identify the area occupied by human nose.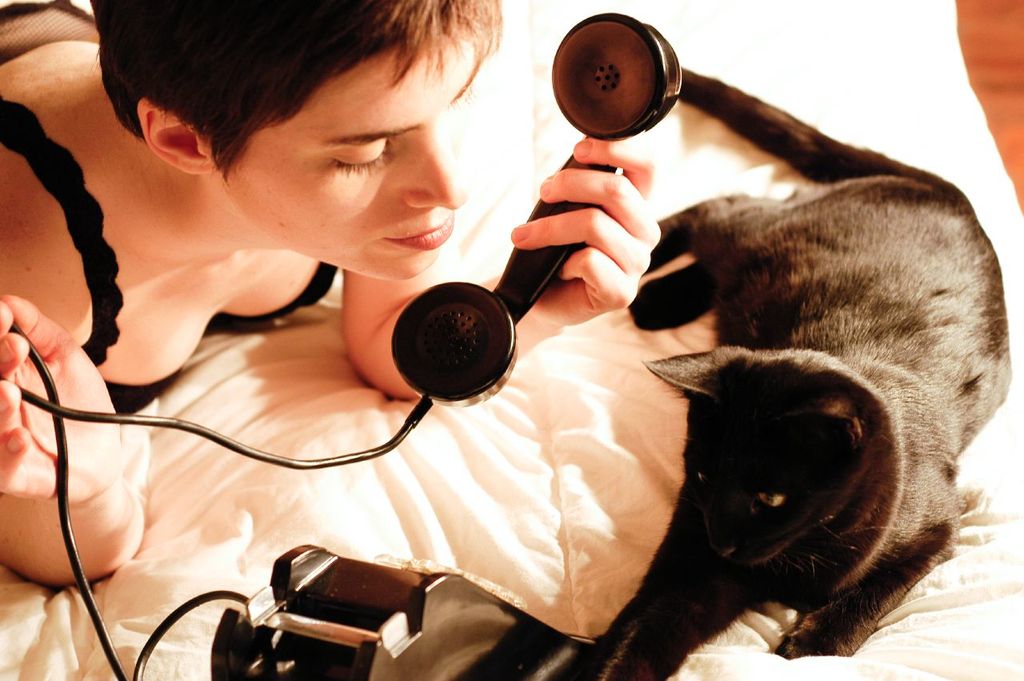
Area: pyautogui.locateOnScreen(401, 133, 474, 210).
